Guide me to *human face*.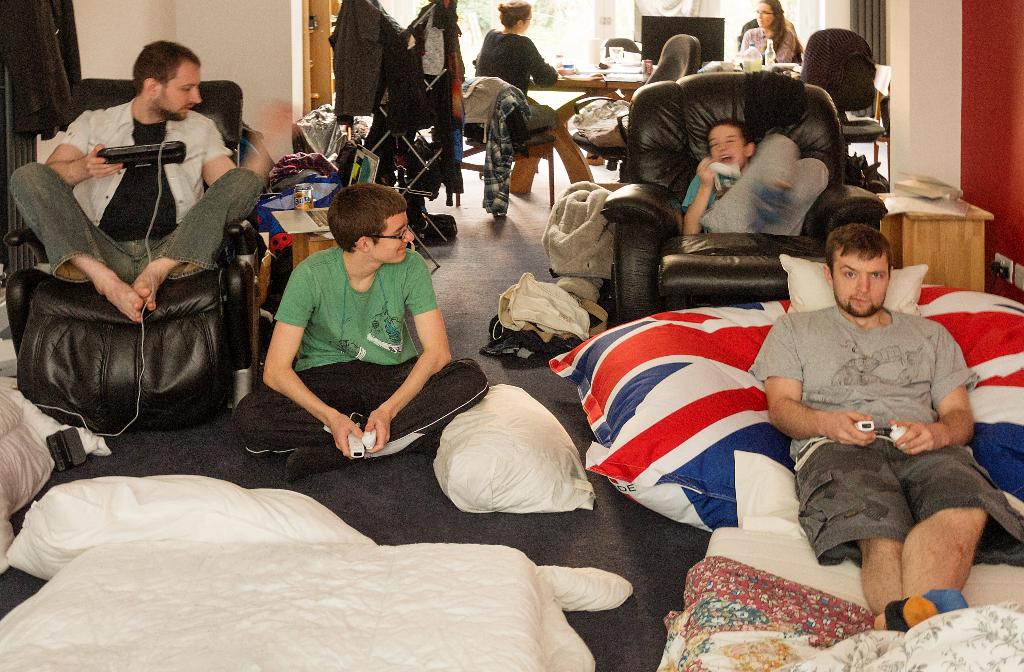
Guidance: (left=754, top=0, right=776, bottom=26).
